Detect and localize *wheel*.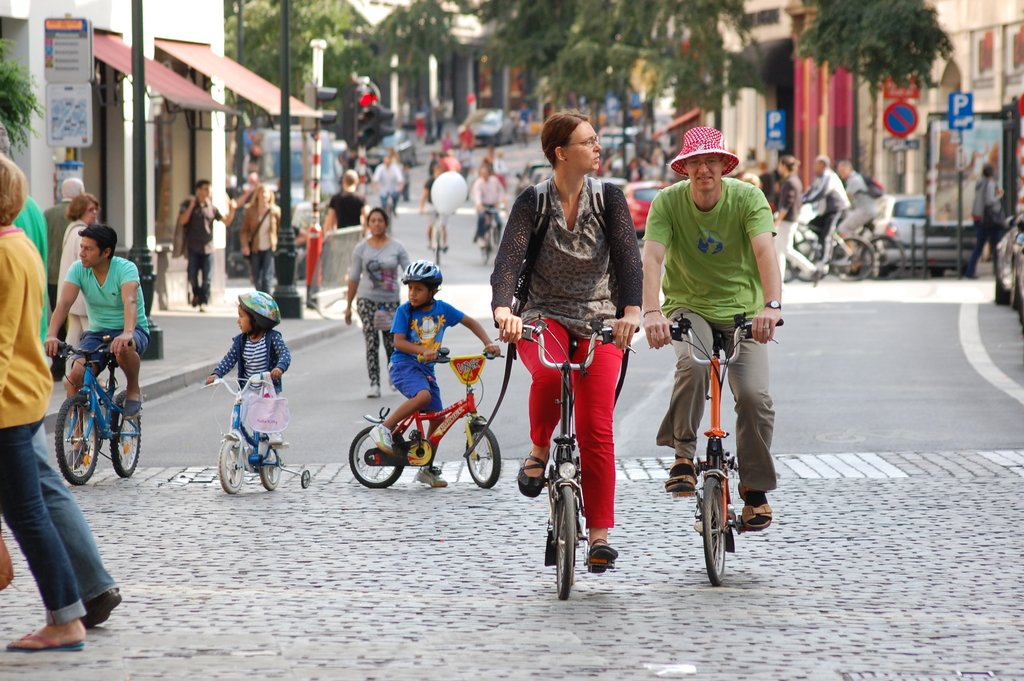
Localized at box=[829, 237, 876, 281].
